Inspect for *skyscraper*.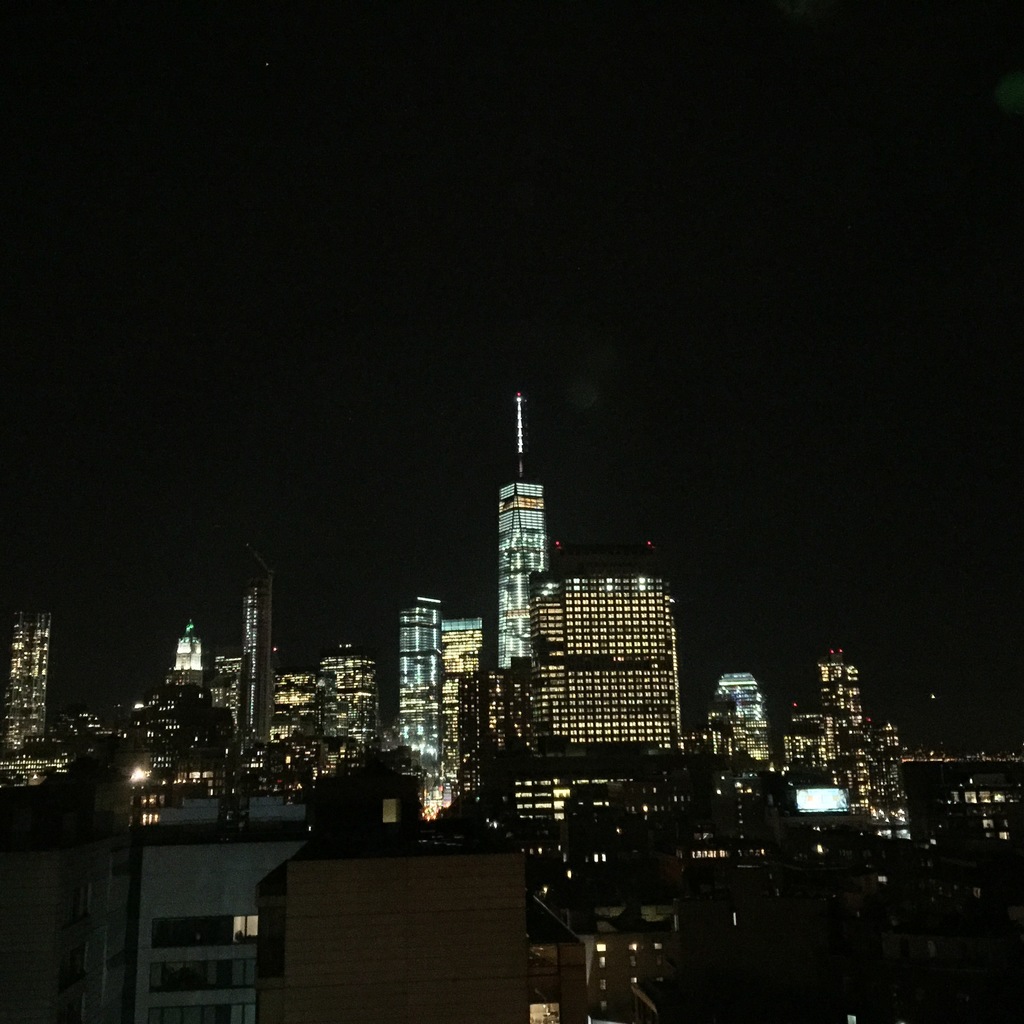
Inspection: [876, 733, 924, 822].
